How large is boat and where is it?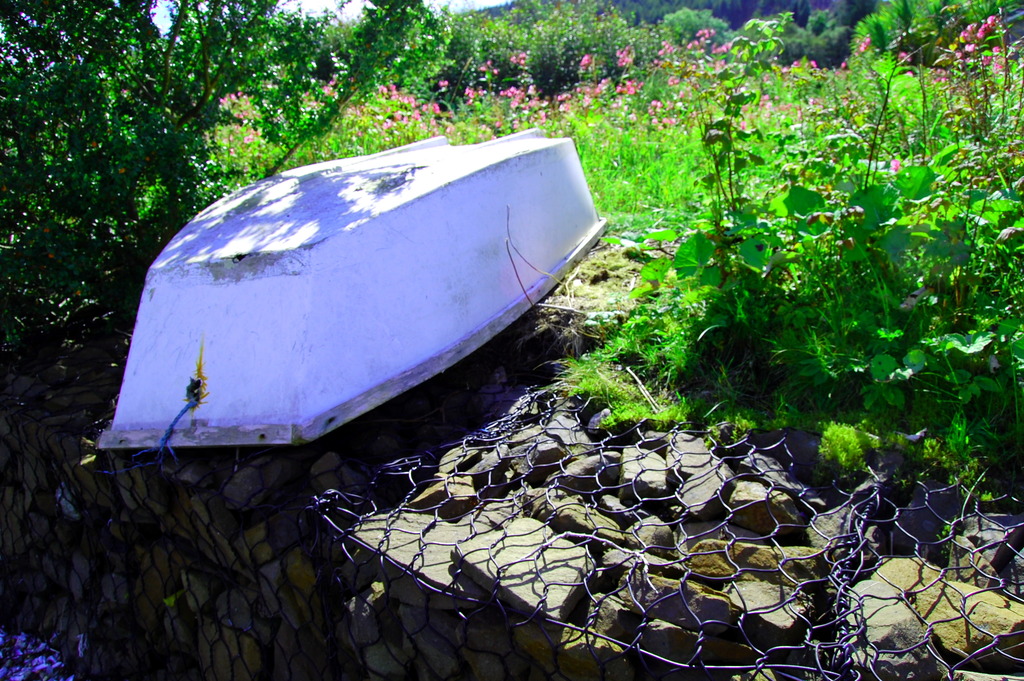
Bounding box: crop(89, 134, 600, 476).
